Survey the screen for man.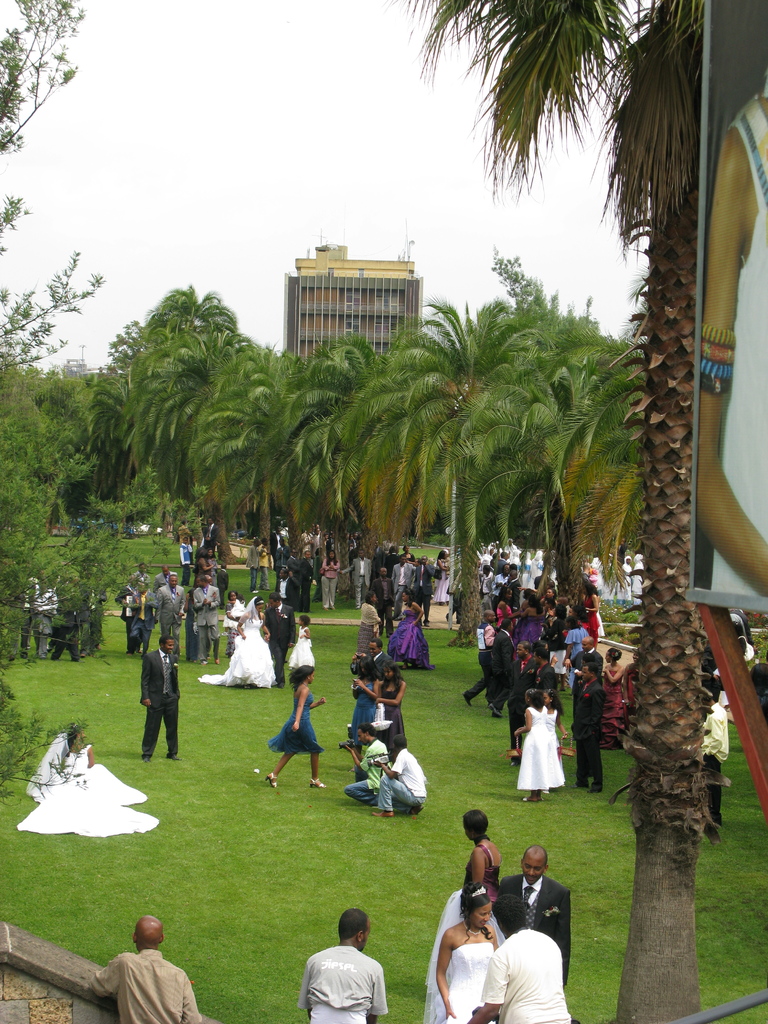
Survey found: <box>130,564,149,582</box>.
